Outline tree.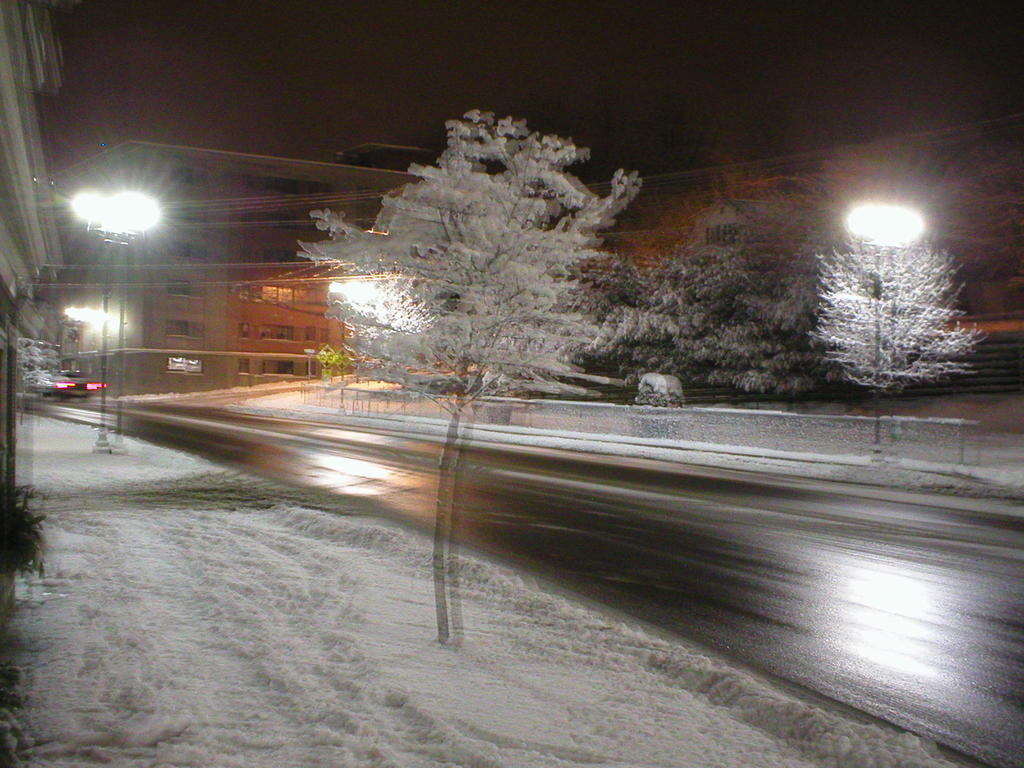
Outline: bbox(810, 221, 988, 455).
